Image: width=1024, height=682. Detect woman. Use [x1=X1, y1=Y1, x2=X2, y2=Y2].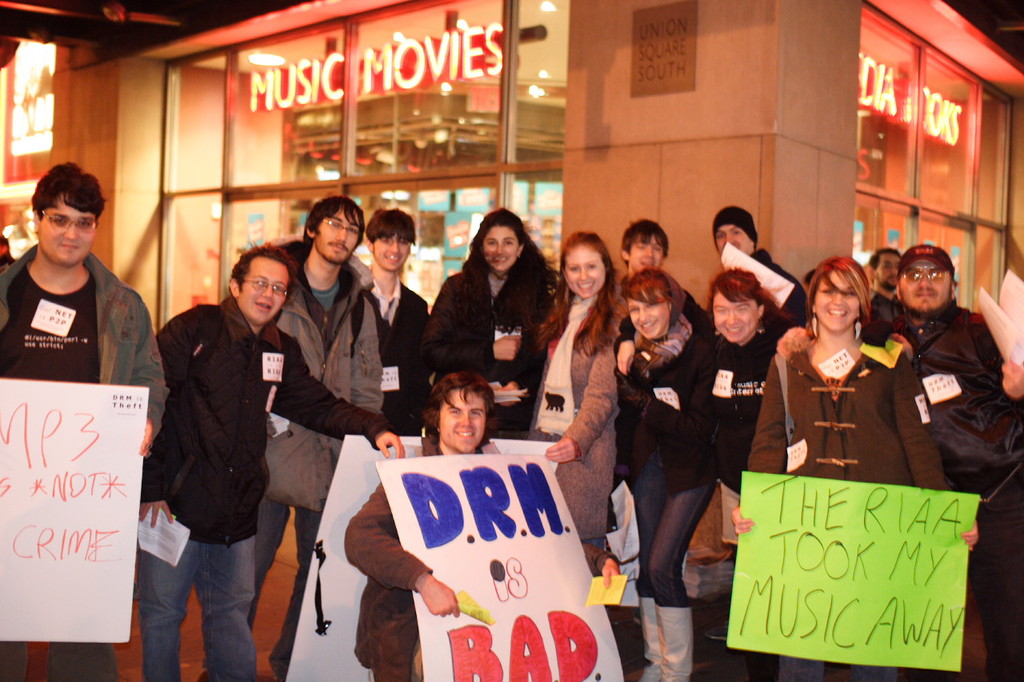
[x1=777, y1=257, x2=913, y2=520].
